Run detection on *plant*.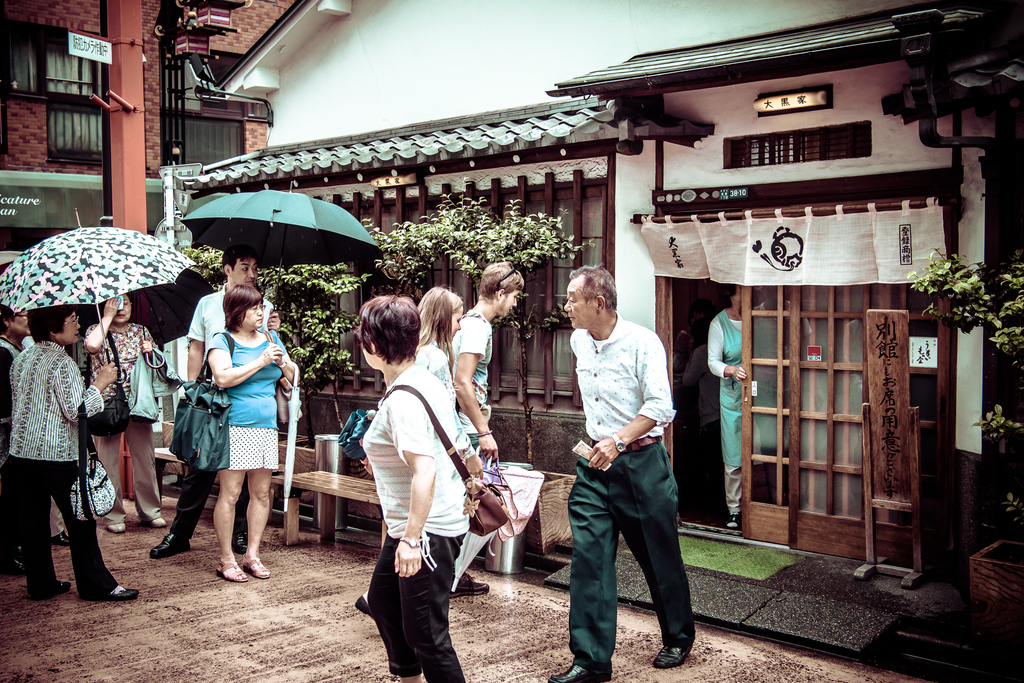
Result: Rect(178, 215, 387, 445).
